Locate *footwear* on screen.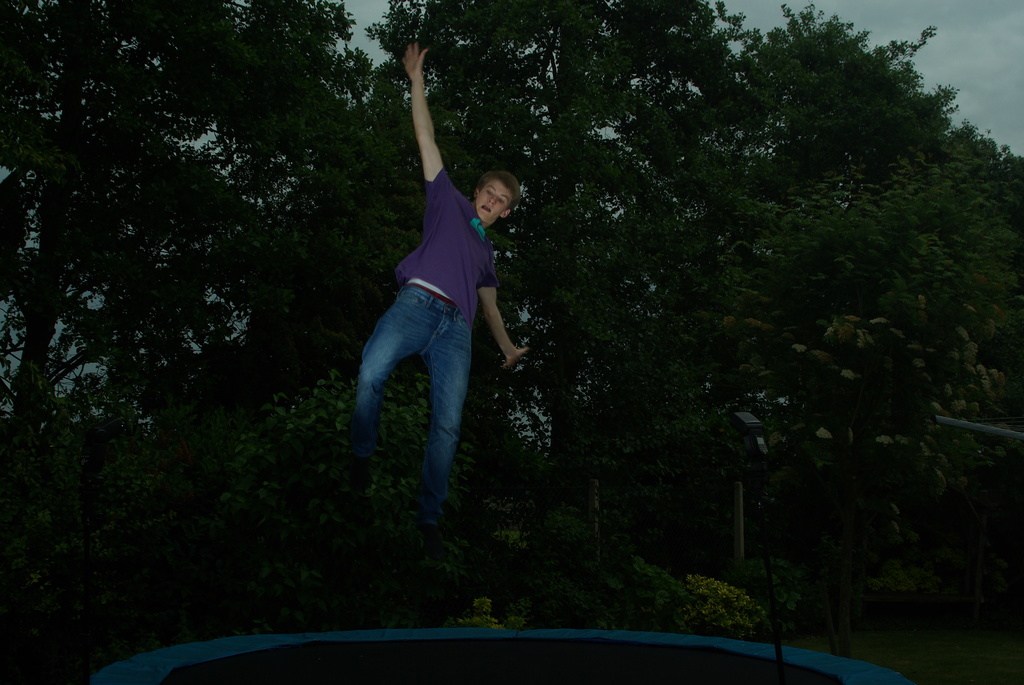
On screen at (413,506,443,530).
